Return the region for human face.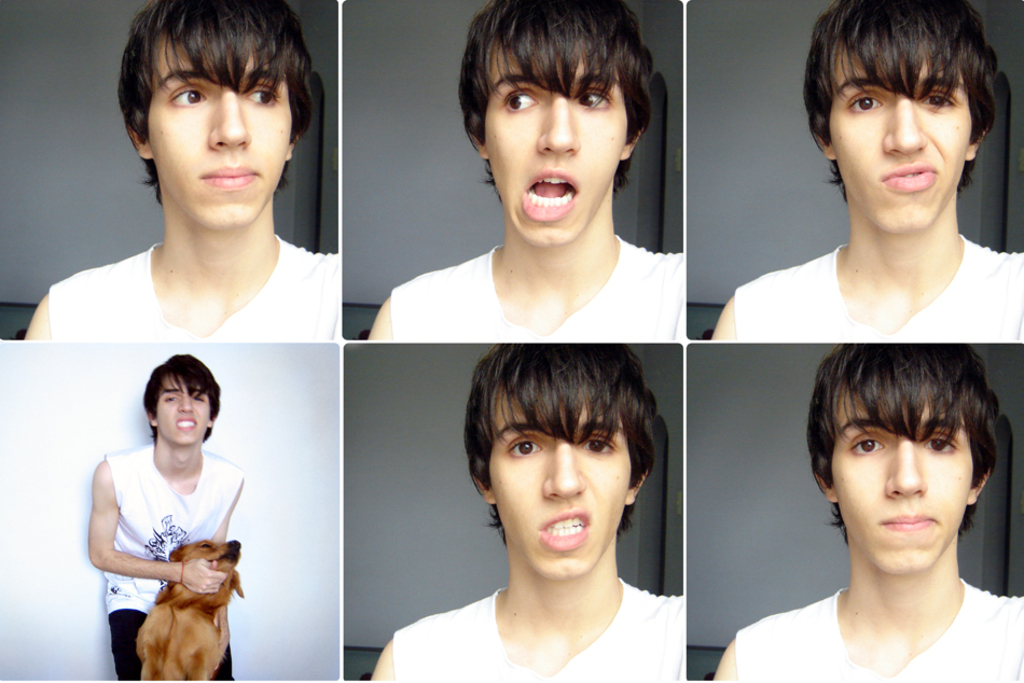
bbox=[831, 386, 980, 568].
